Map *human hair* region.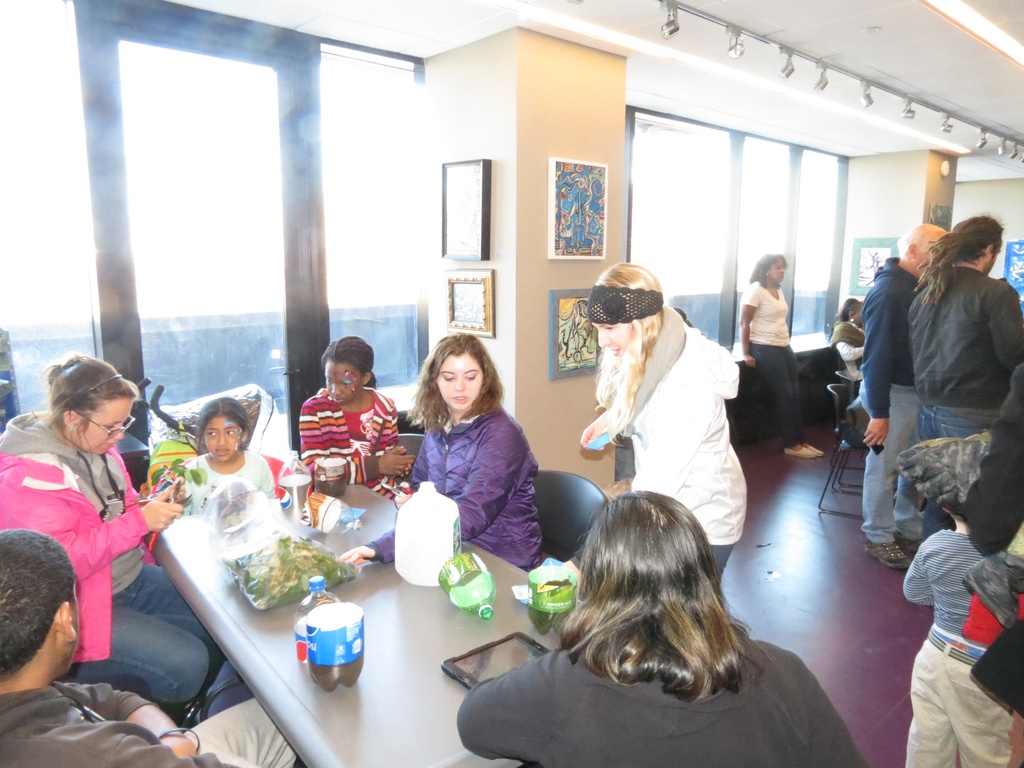
Mapped to <region>750, 252, 789, 289</region>.
